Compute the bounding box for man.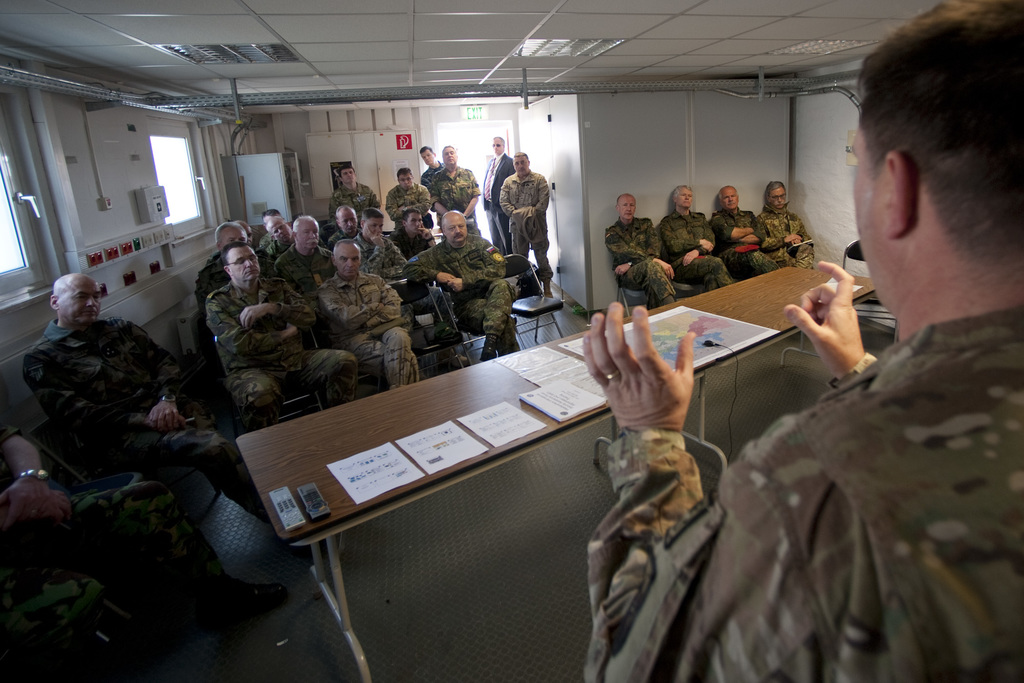
box(20, 277, 323, 581).
